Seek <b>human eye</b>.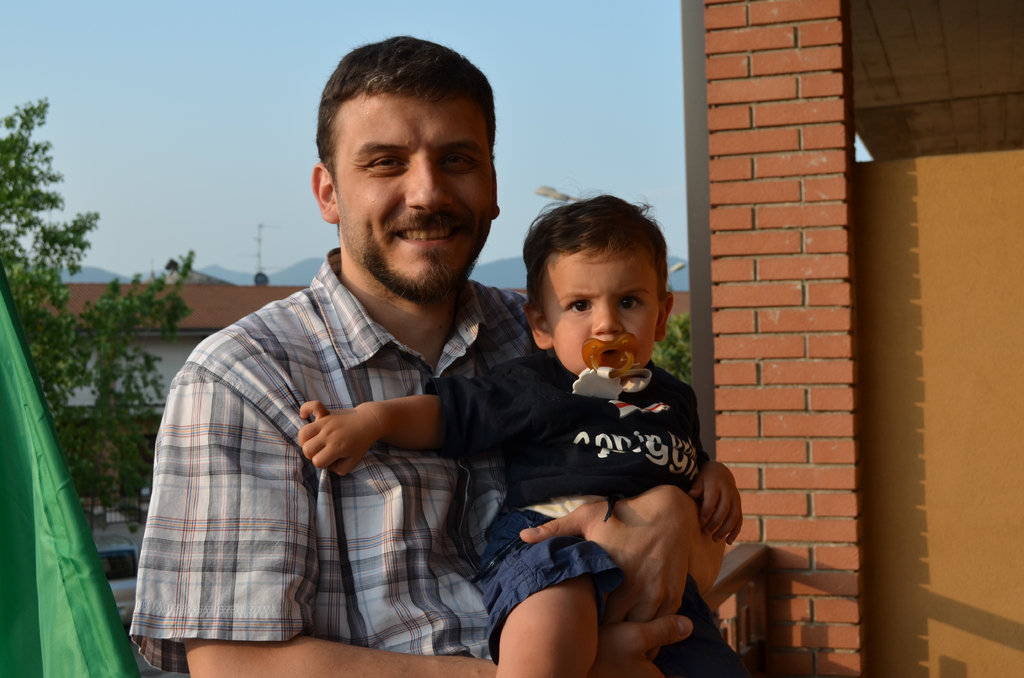
select_region(572, 299, 596, 315).
